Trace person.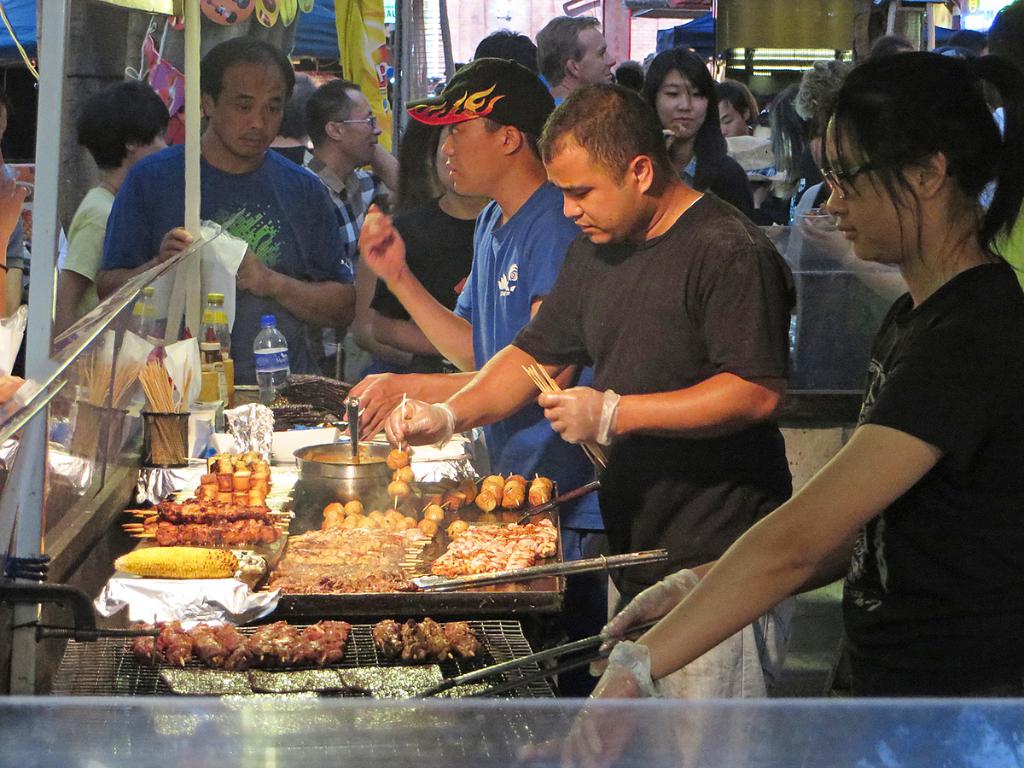
Traced to Rect(95, 26, 357, 389).
